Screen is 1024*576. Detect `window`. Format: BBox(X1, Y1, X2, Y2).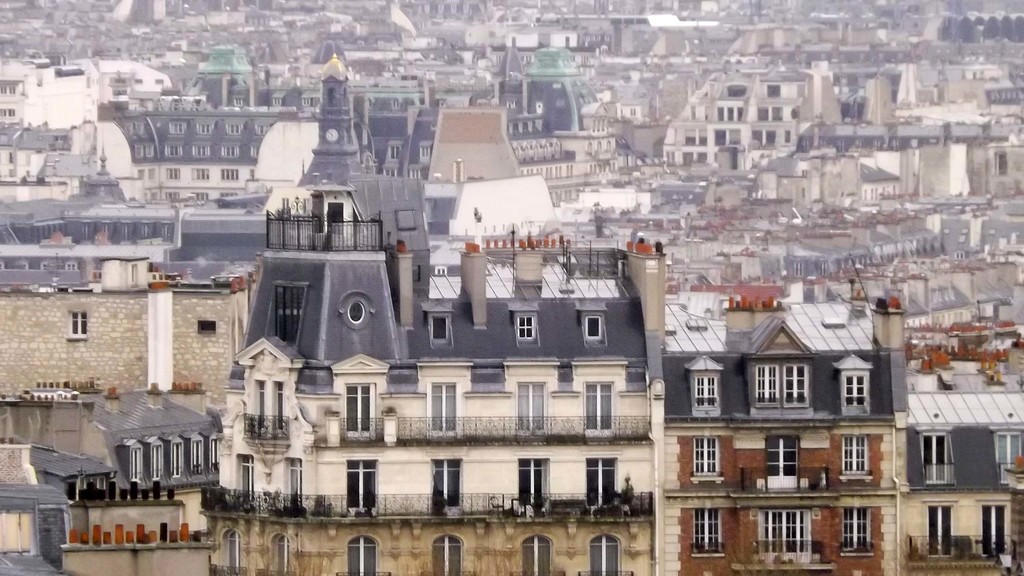
BBox(760, 512, 810, 553).
